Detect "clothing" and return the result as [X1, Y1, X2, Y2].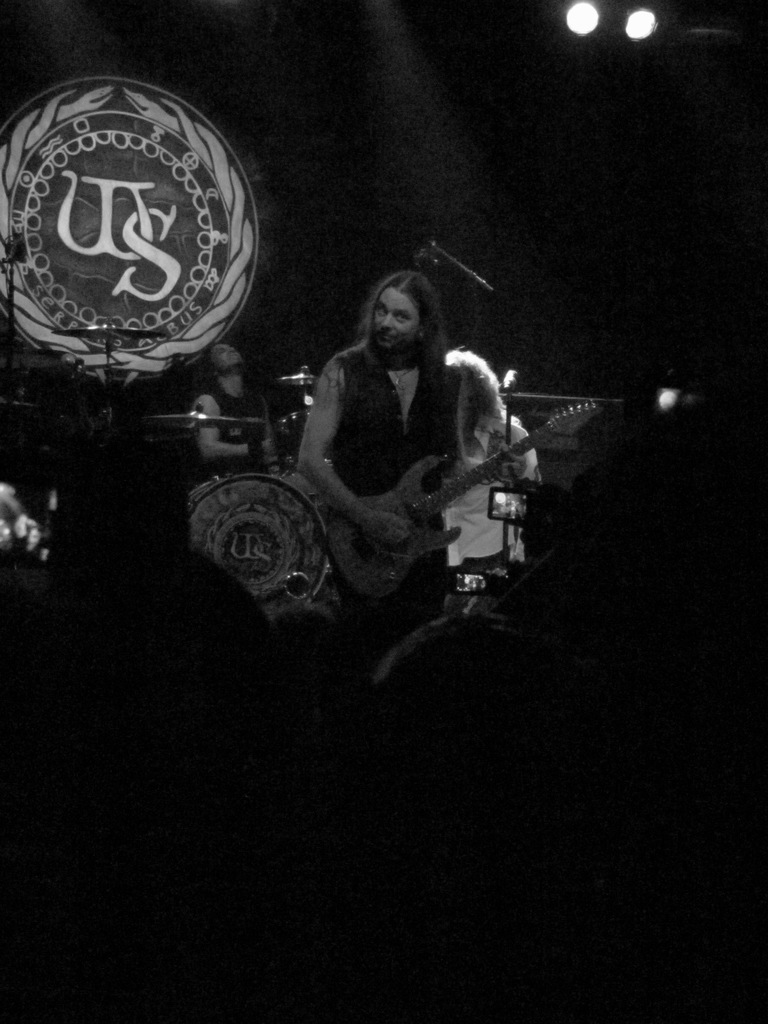
[278, 293, 521, 585].
